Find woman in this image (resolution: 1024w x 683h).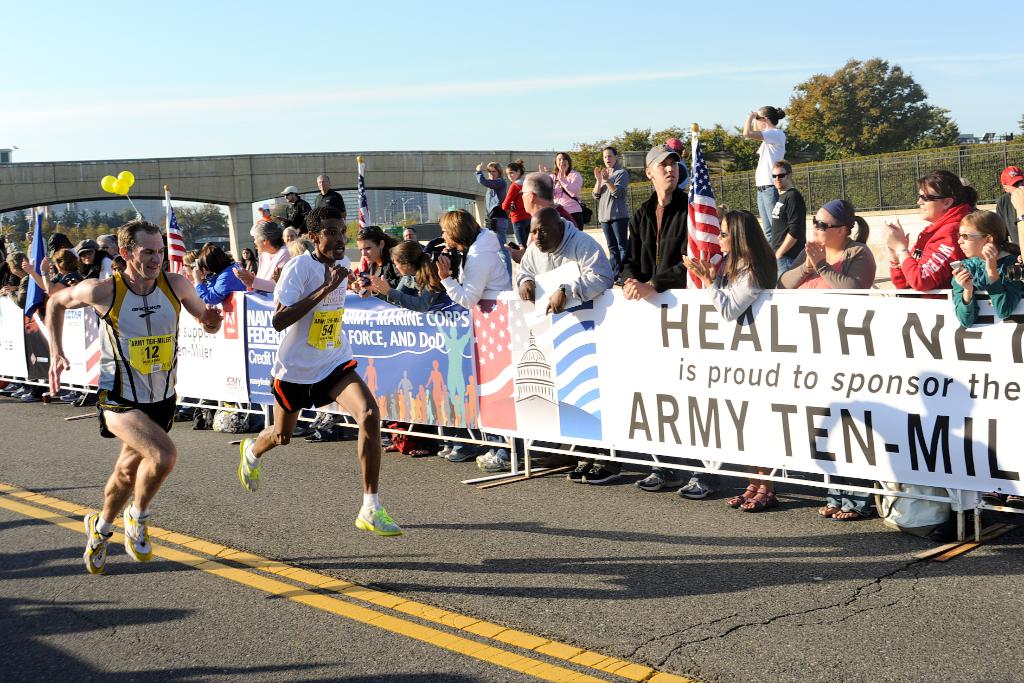
474,157,507,239.
